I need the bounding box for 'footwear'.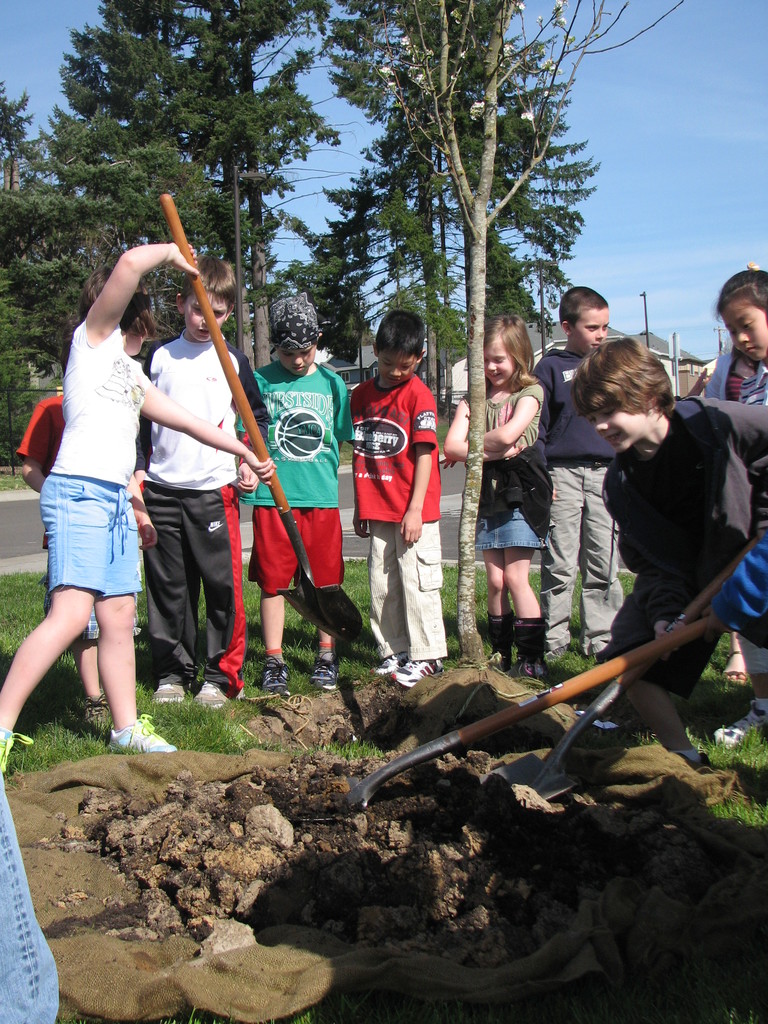
Here it is: pyautogui.locateOnScreen(720, 650, 746, 681).
